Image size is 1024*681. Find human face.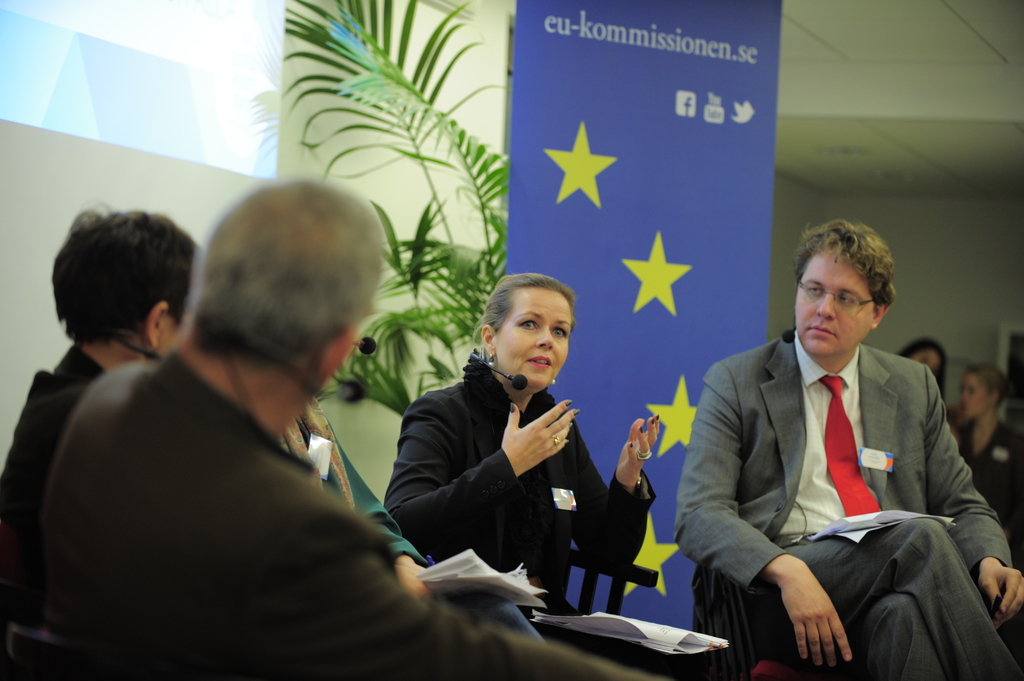
crop(794, 244, 878, 359).
